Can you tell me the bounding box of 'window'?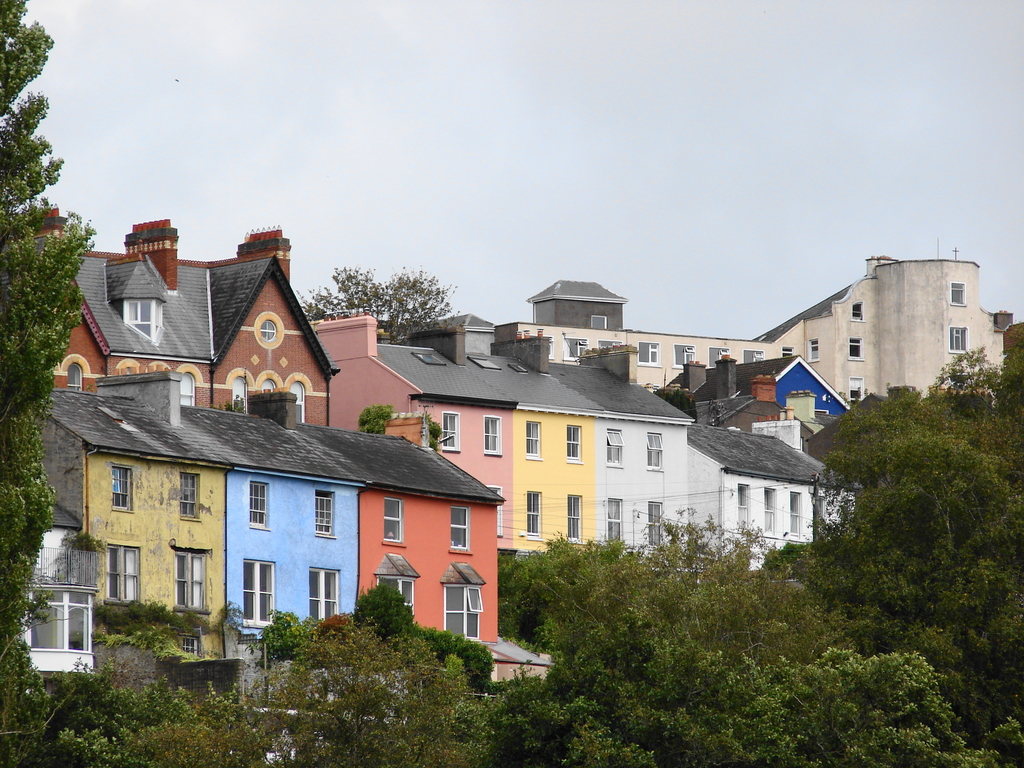
<box>607,495,623,541</box>.
